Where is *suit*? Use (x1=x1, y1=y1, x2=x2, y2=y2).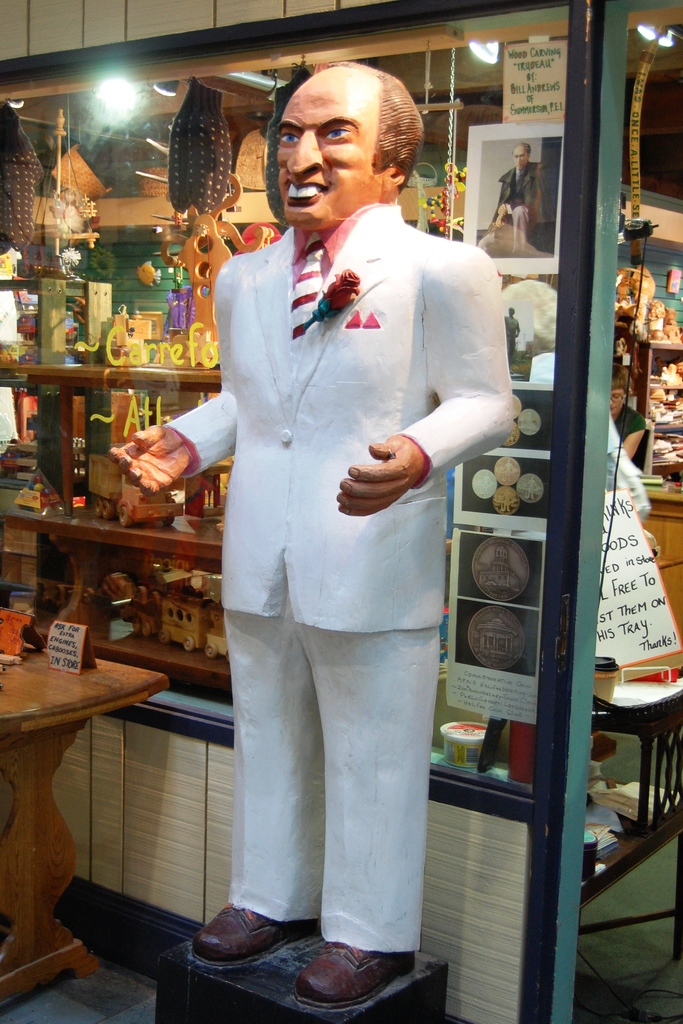
(x1=191, y1=164, x2=495, y2=972).
